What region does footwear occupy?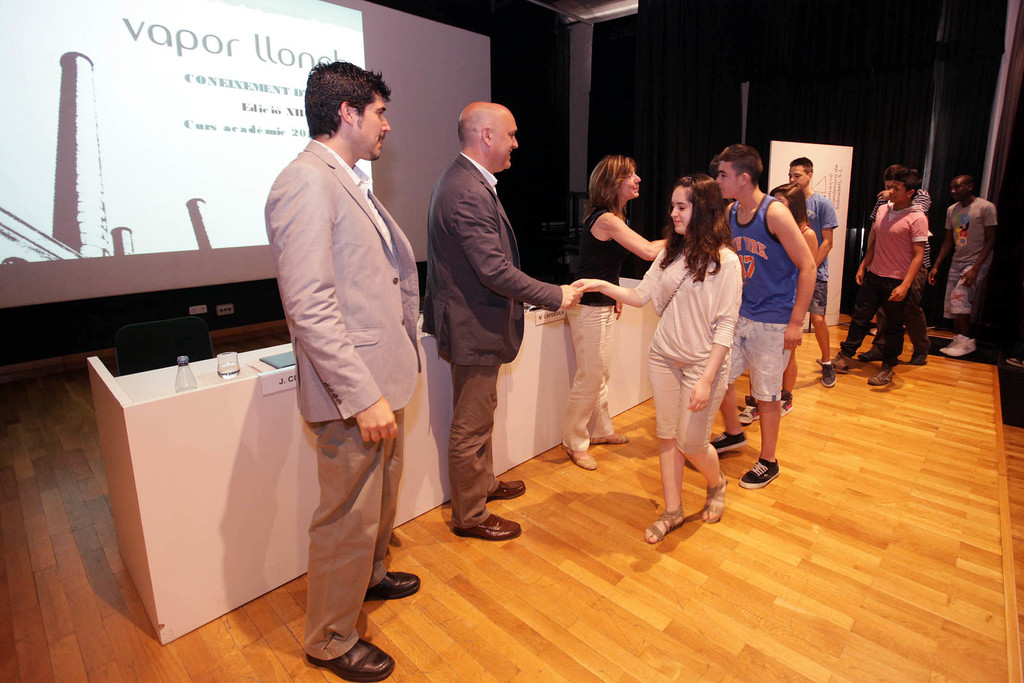
box=[851, 340, 881, 361].
